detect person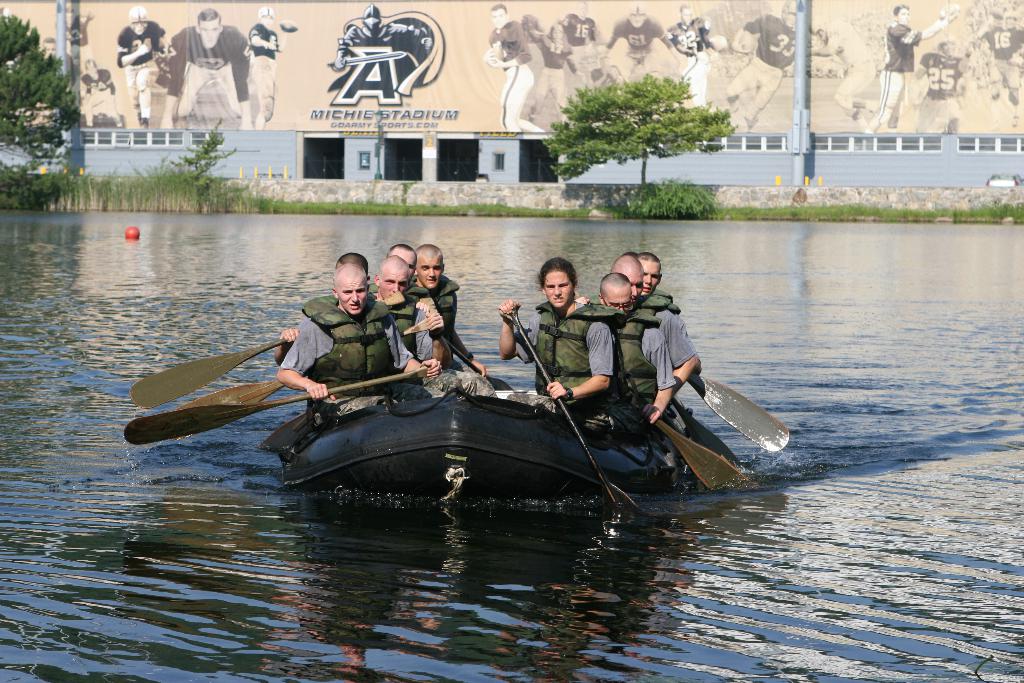
{"left": 42, "top": 38, "right": 61, "bottom": 62}
